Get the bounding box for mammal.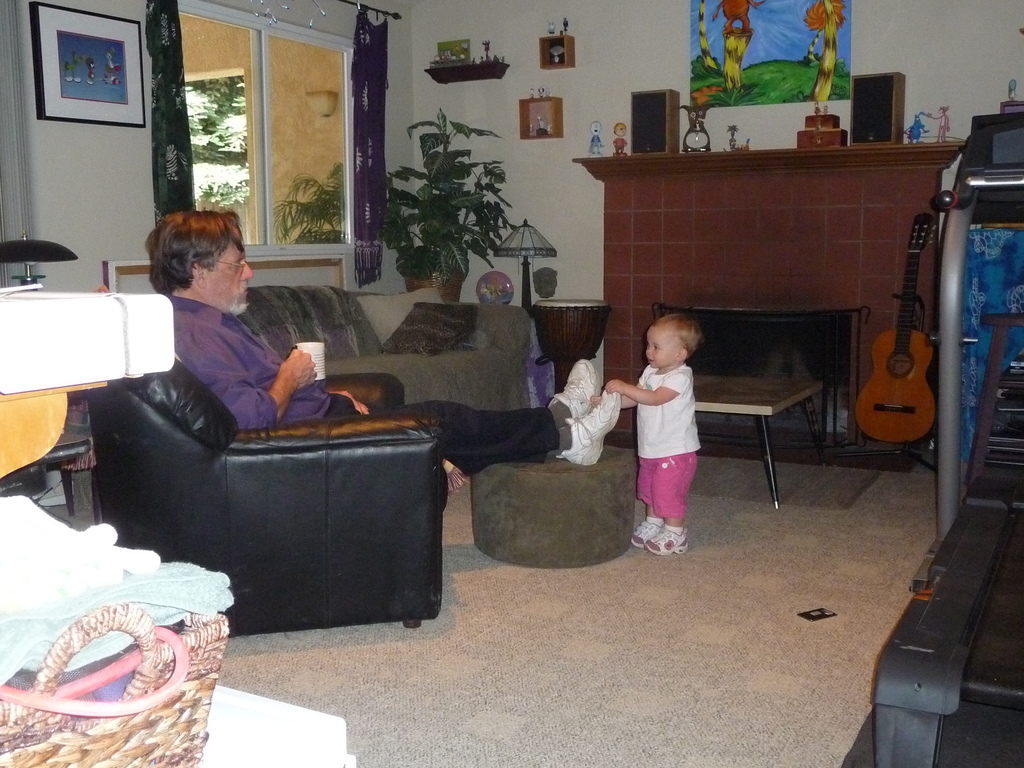
{"left": 138, "top": 207, "right": 623, "bottom": 459}.
